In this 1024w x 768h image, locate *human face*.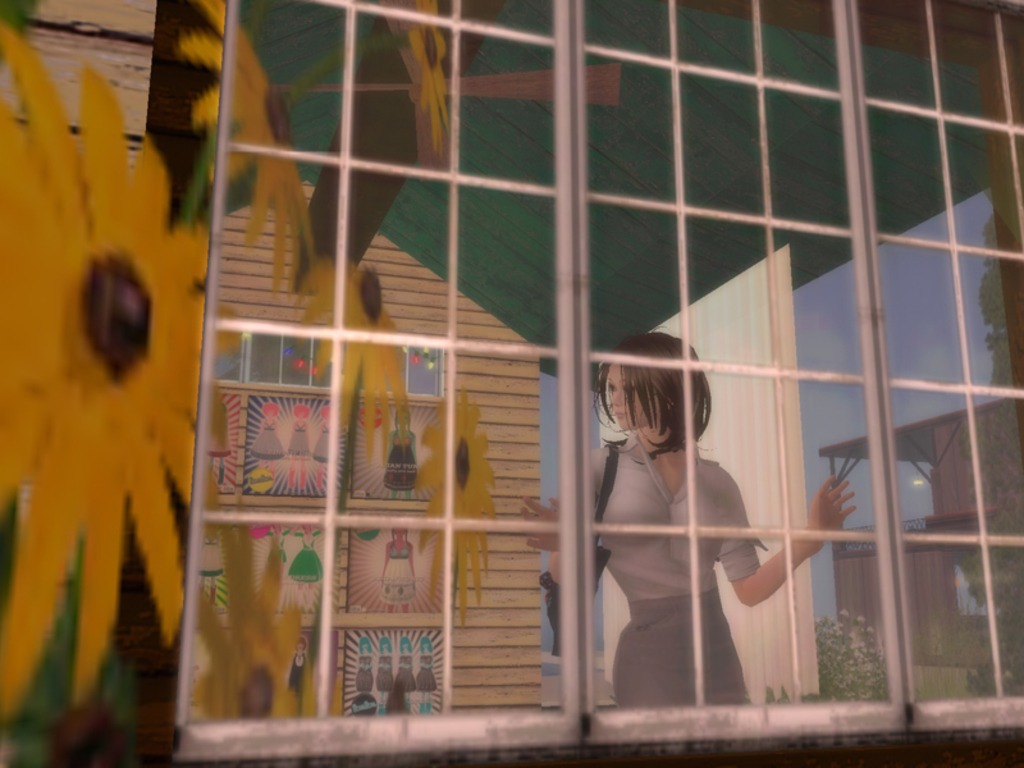
Bounding box: select_region(291, 402, 310, 420).
